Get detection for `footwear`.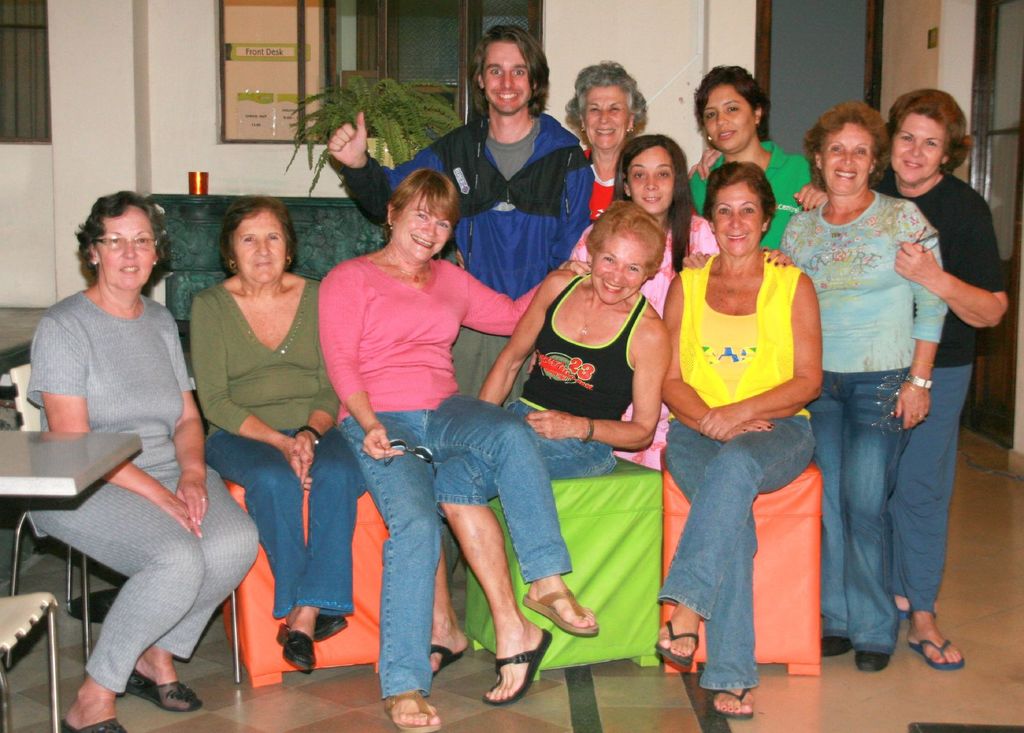
Detection: (x1=128, y1=670, x2=204, y2=711).
